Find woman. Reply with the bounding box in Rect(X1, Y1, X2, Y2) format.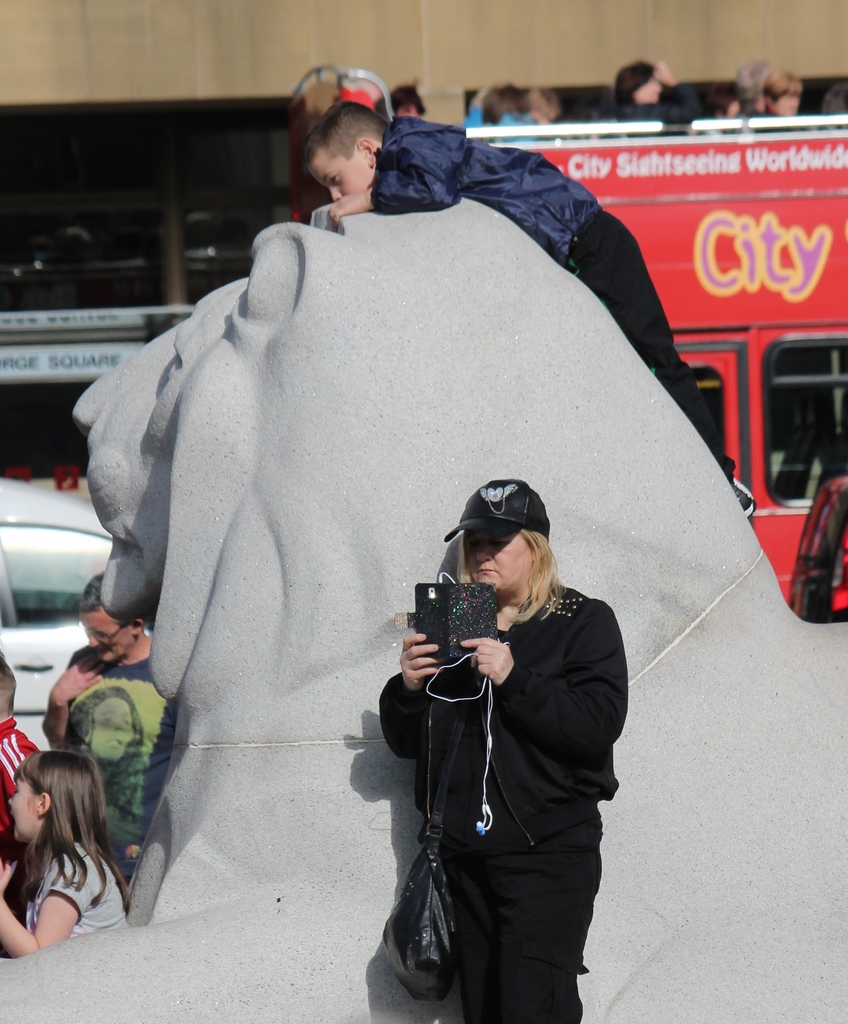
Rect(614, 60, 705, 136).
